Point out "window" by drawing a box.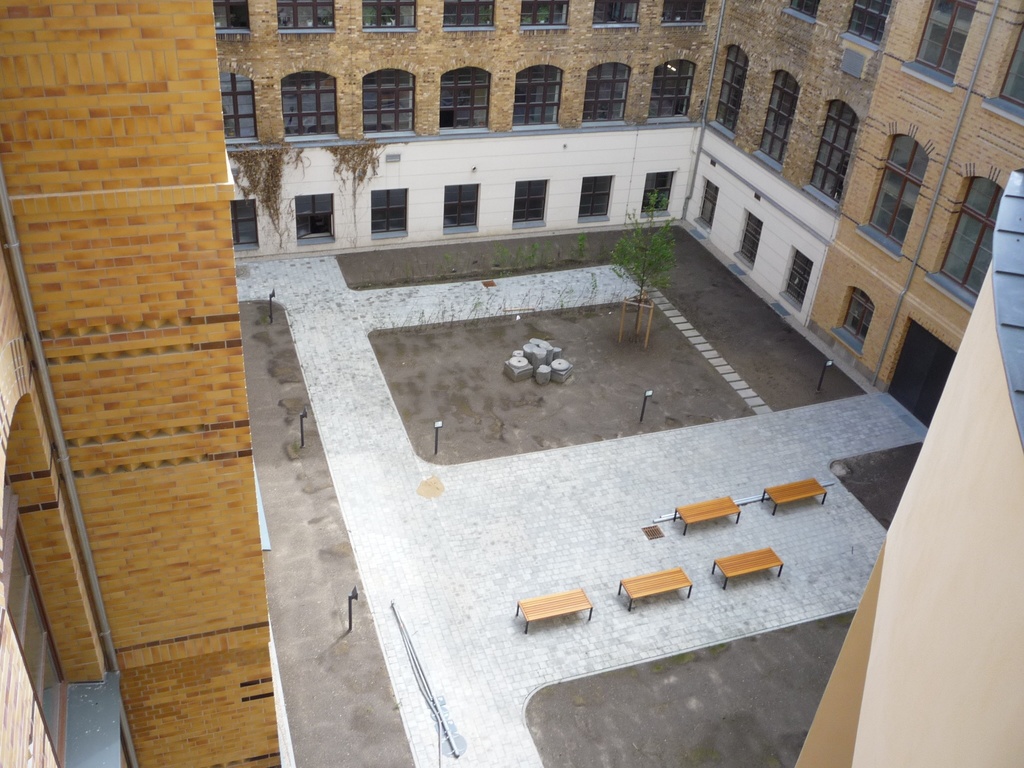
rect(218, 71, 263, 147).
